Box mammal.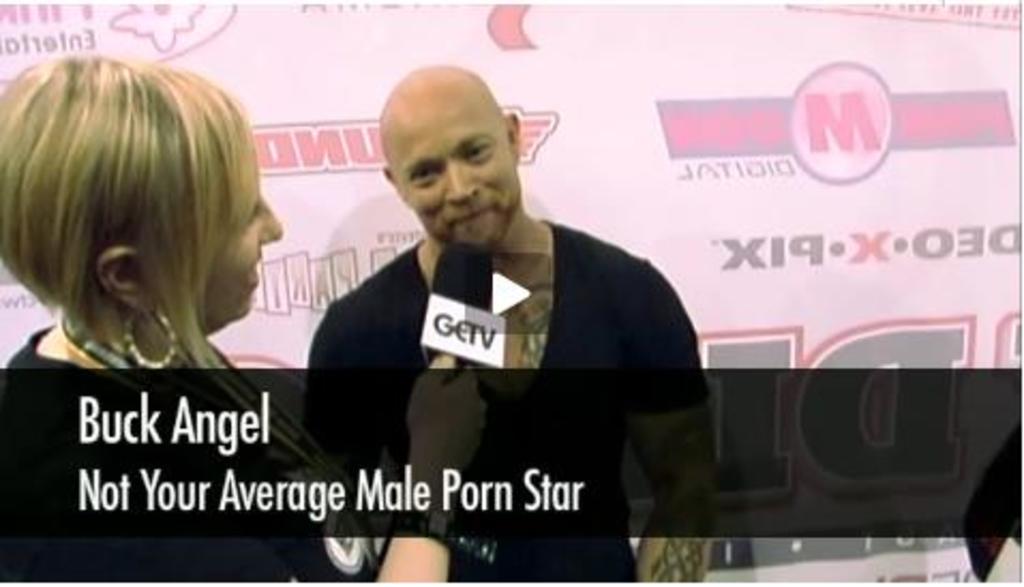
select_region(0, 41, 291, 401).
